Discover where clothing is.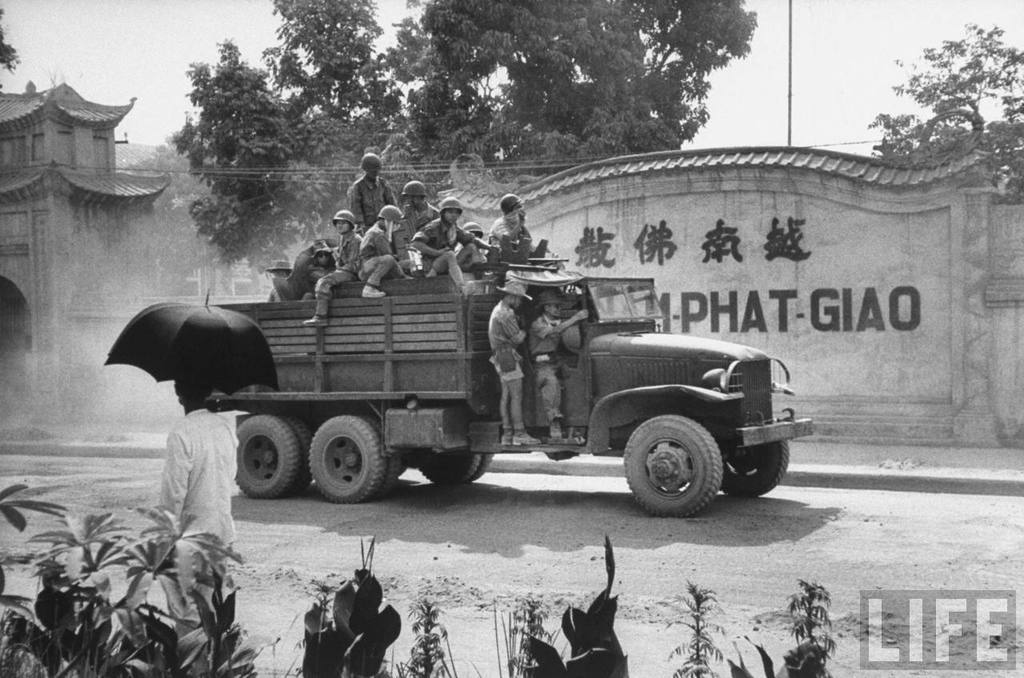
Discovered at bbox(136, 384, 245, 568).
